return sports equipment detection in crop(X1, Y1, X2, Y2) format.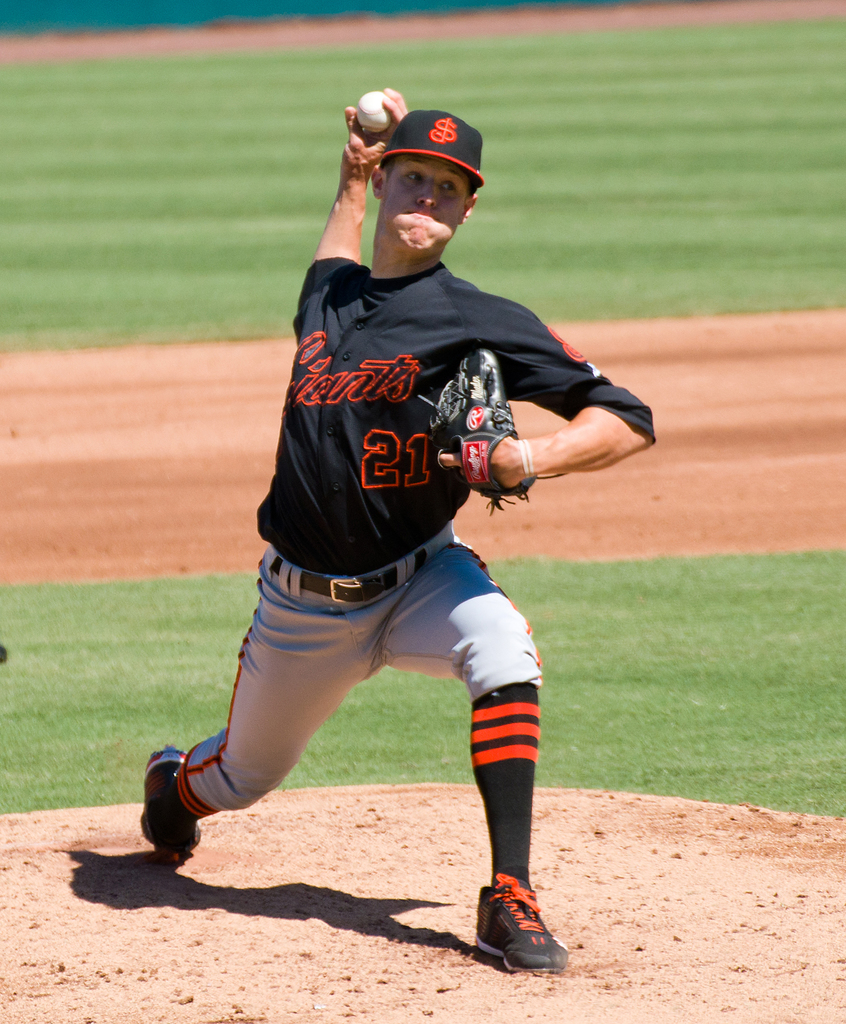
crop(356, 89, 394, 134).
